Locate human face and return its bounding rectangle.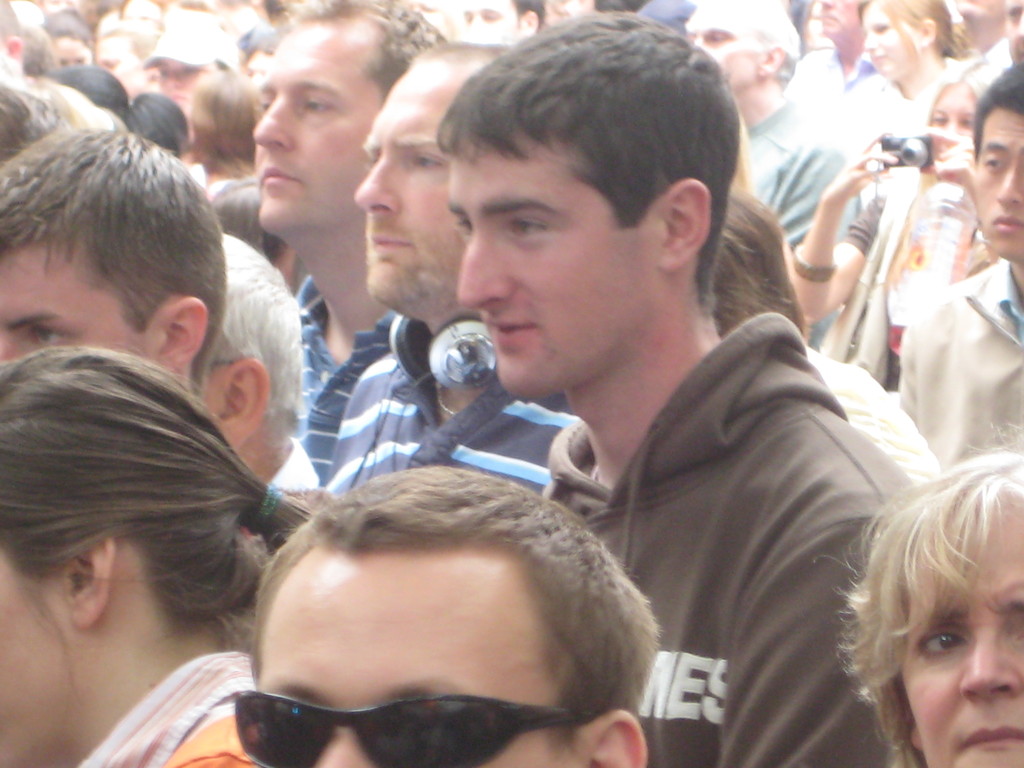
x1=931, y1=85, x2=979, y2=141.
